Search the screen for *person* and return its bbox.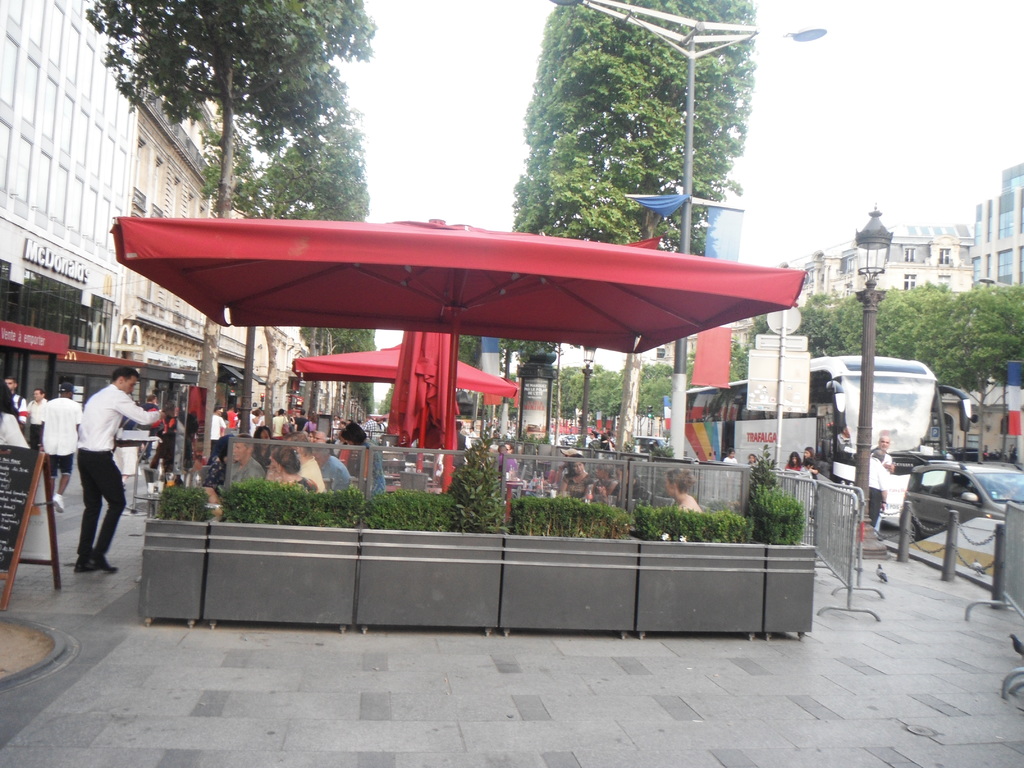
Found: <box>867,438,893,533</box>.
